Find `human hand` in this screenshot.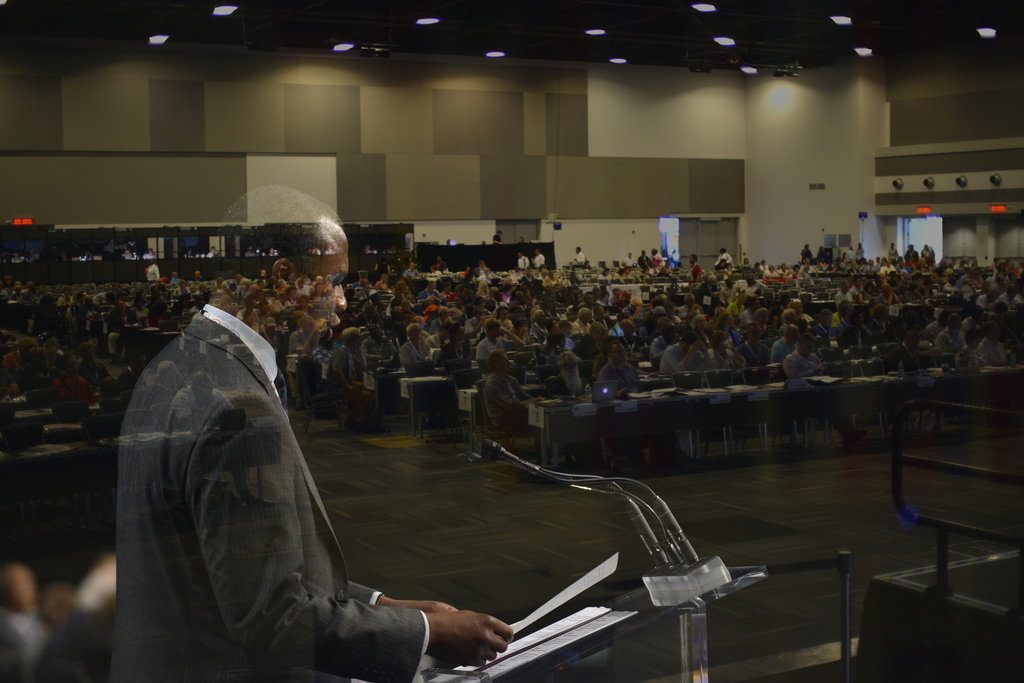
The bounding box for `human hand` is <box>477,316,484,326</box>.
